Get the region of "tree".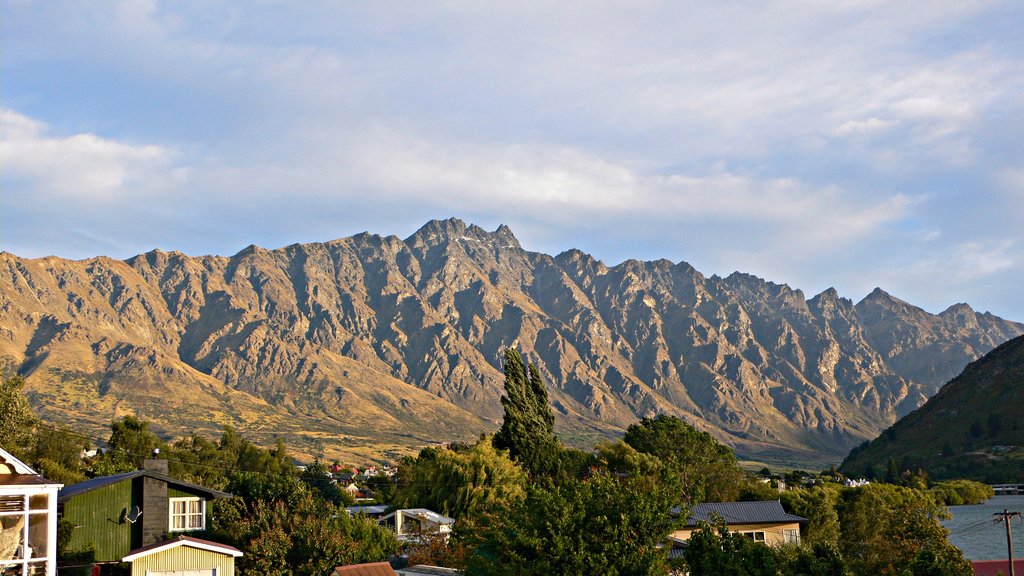
0,353,49,465.
